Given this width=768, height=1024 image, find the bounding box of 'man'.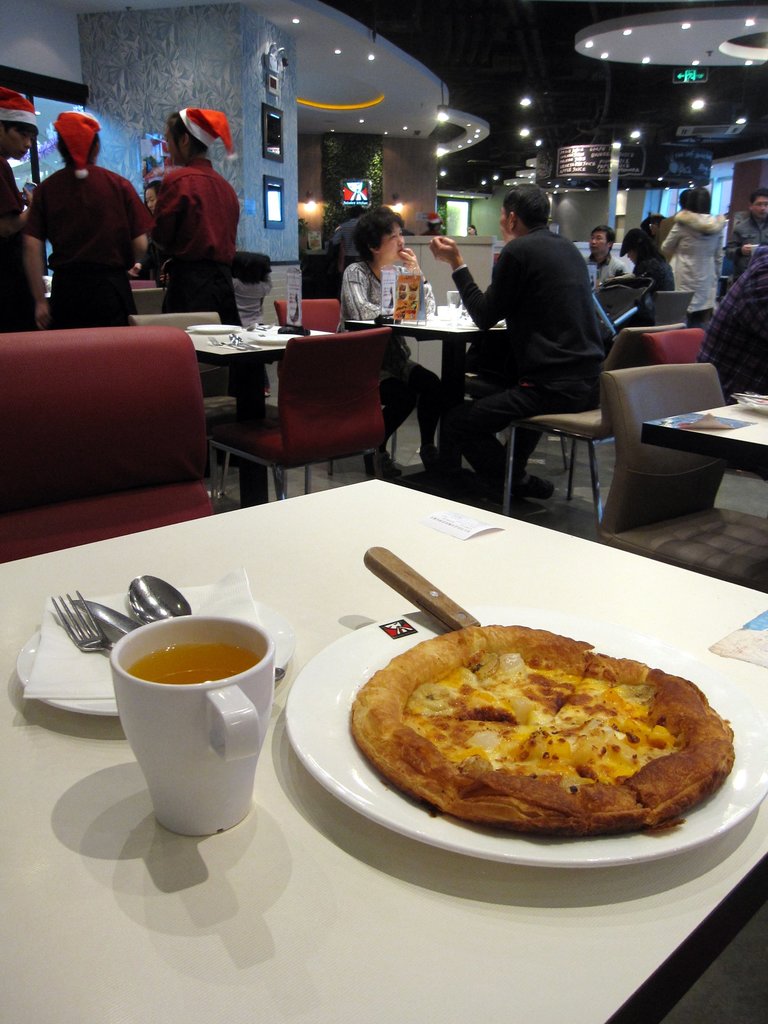
142 95 245 337.
